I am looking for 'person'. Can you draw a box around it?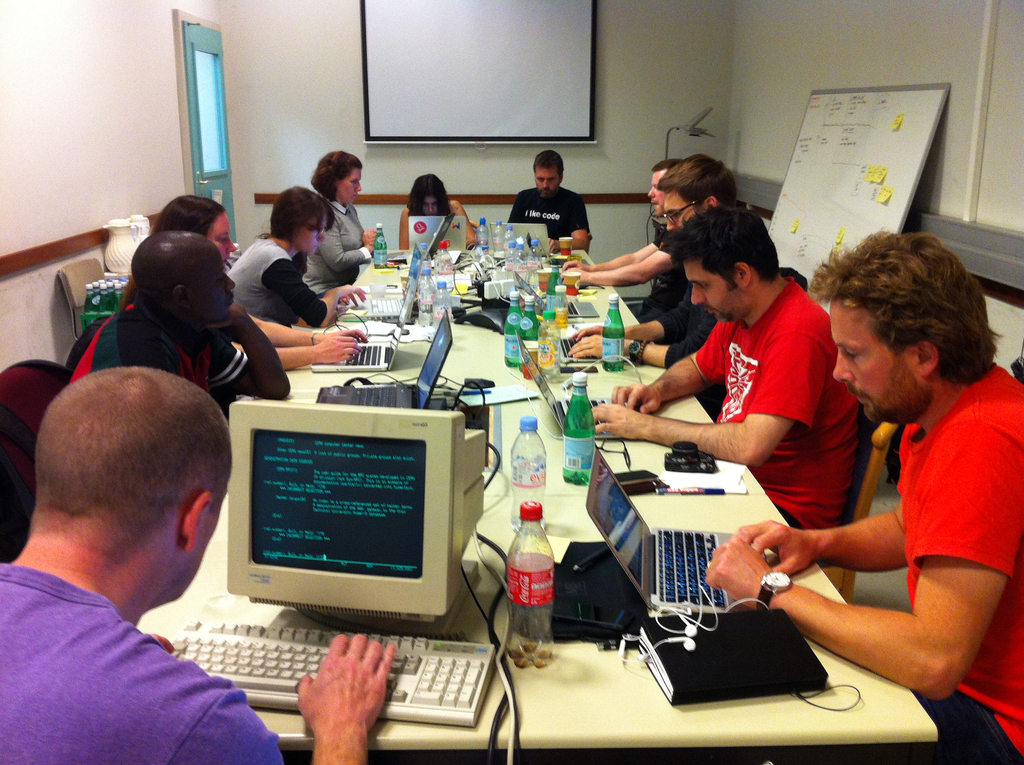
Sure, the bounding box is (x1=506, y1=149, x2=589, y2=252).
